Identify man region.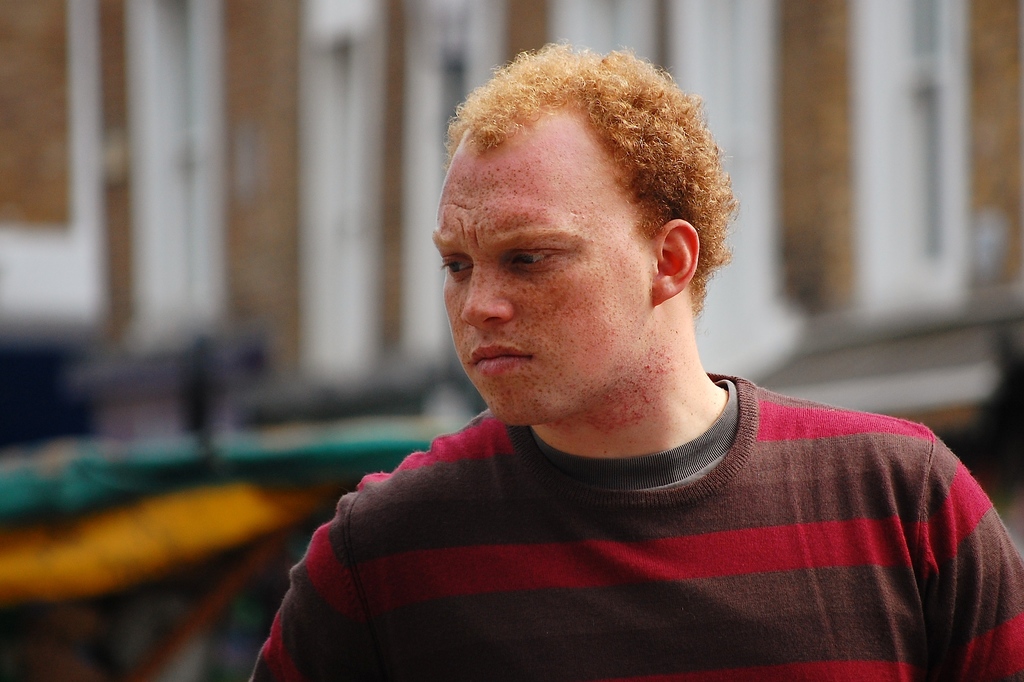
Region: locate(255, 40, 1023, 681).
